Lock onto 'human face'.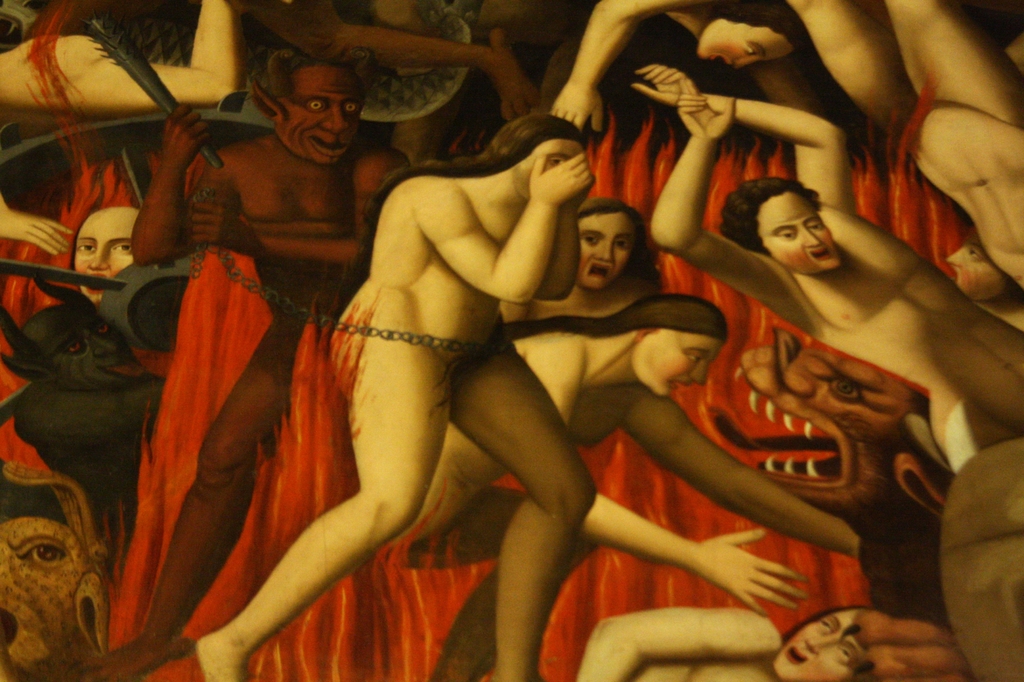
Locked: Rect(515, 141, 579, 193).
